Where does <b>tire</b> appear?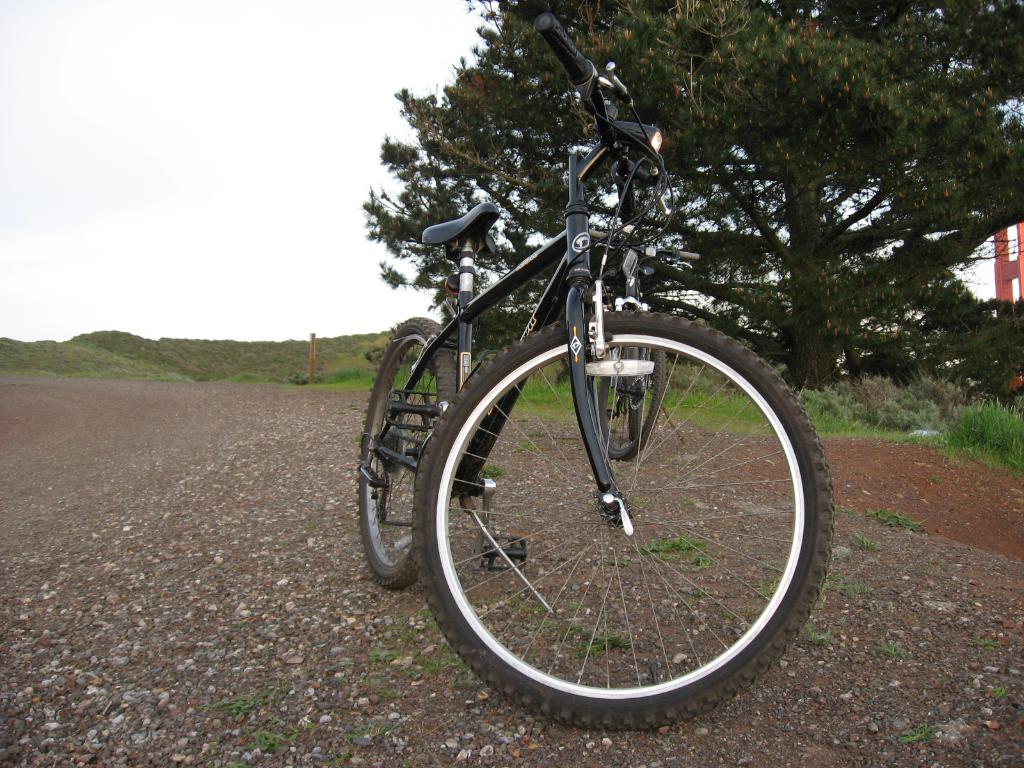
Appears at (598, 337, 669, 452).
